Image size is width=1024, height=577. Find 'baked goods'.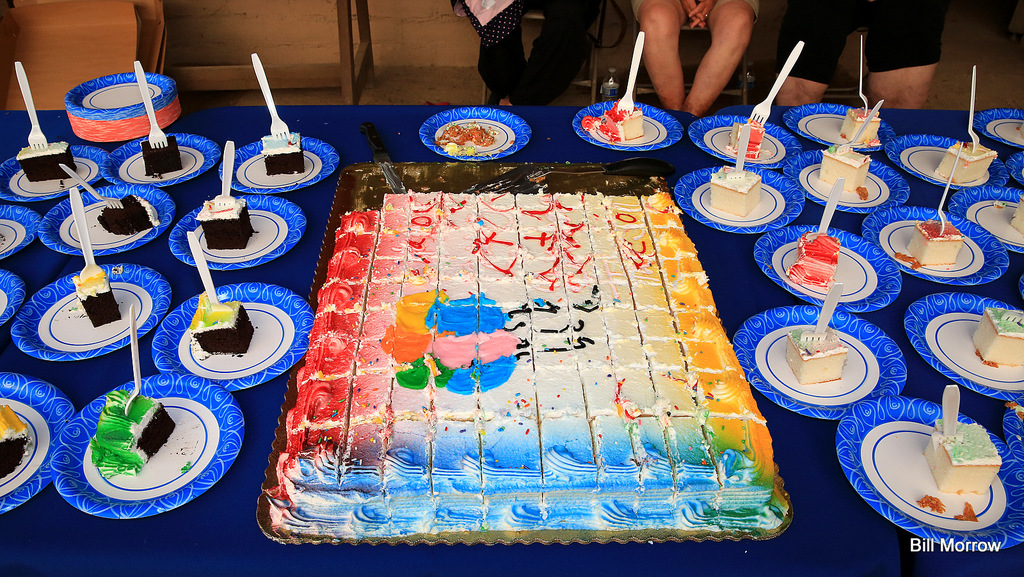
box(193, 294, 252, 356).
